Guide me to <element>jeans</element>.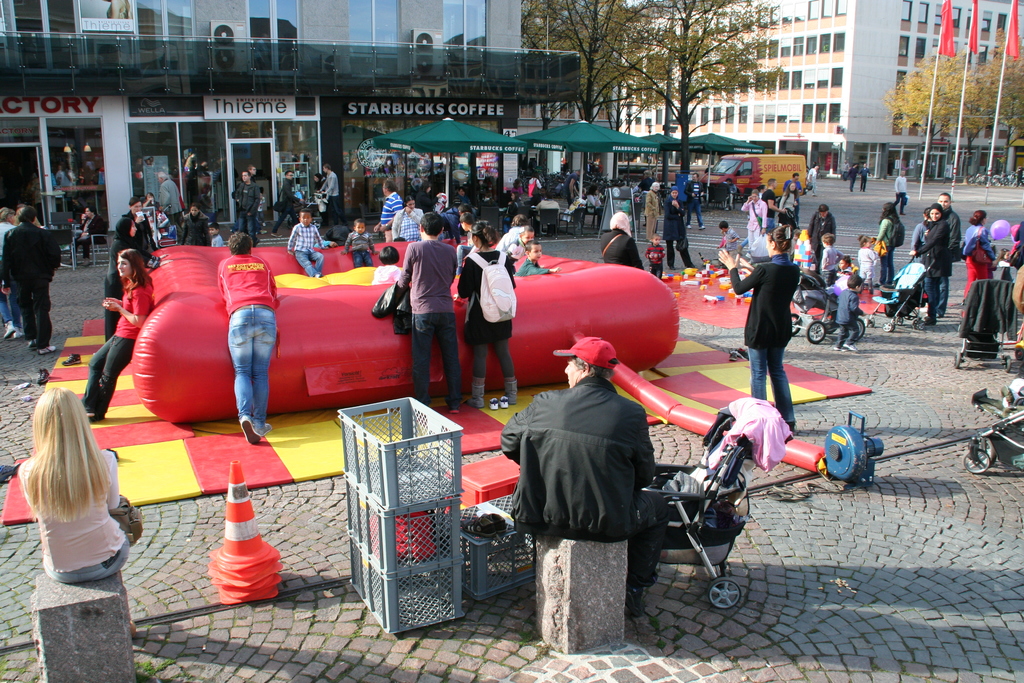
Guidance: Rect(751, 333, 801, 421).
